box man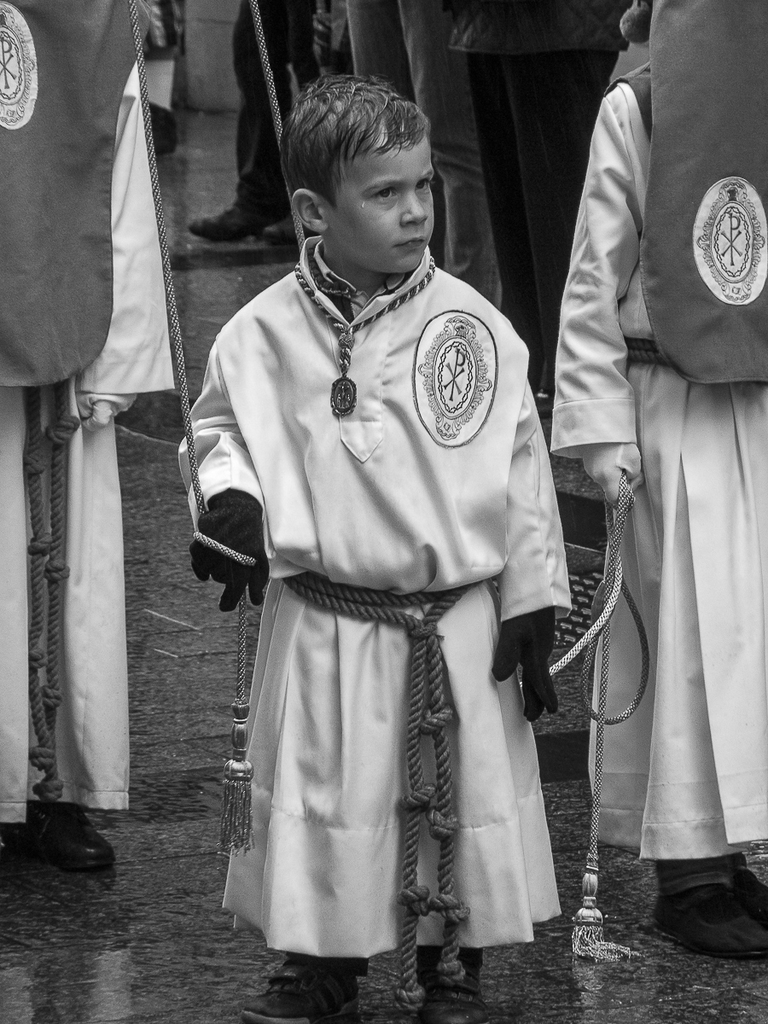
385, 0, 481, 320
